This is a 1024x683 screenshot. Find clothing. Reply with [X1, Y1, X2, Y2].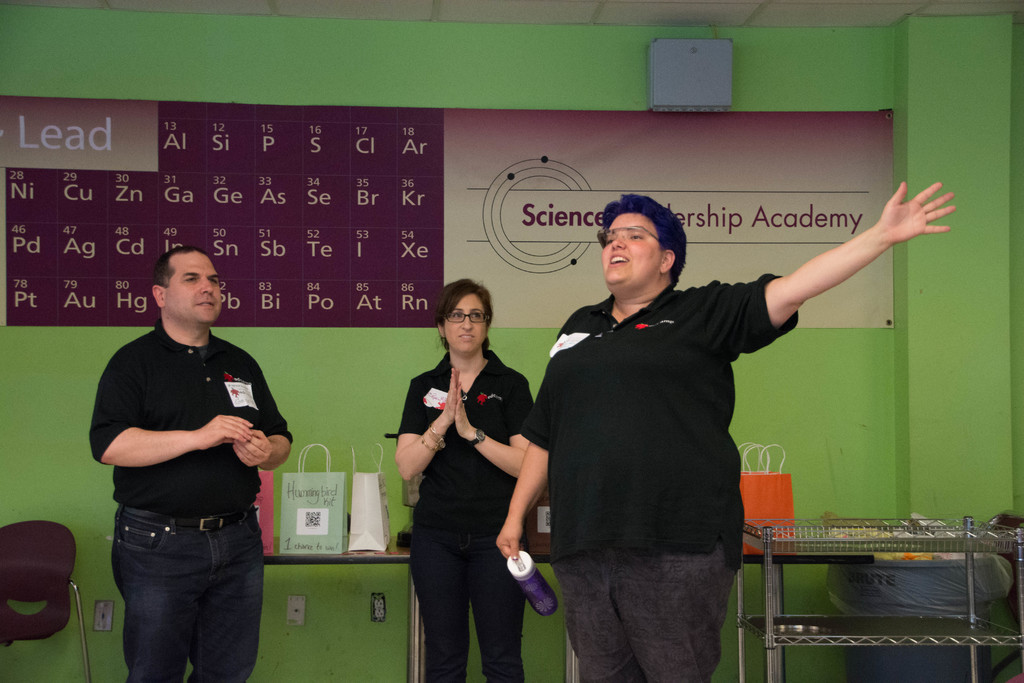
[88, 327, 293, 682].
